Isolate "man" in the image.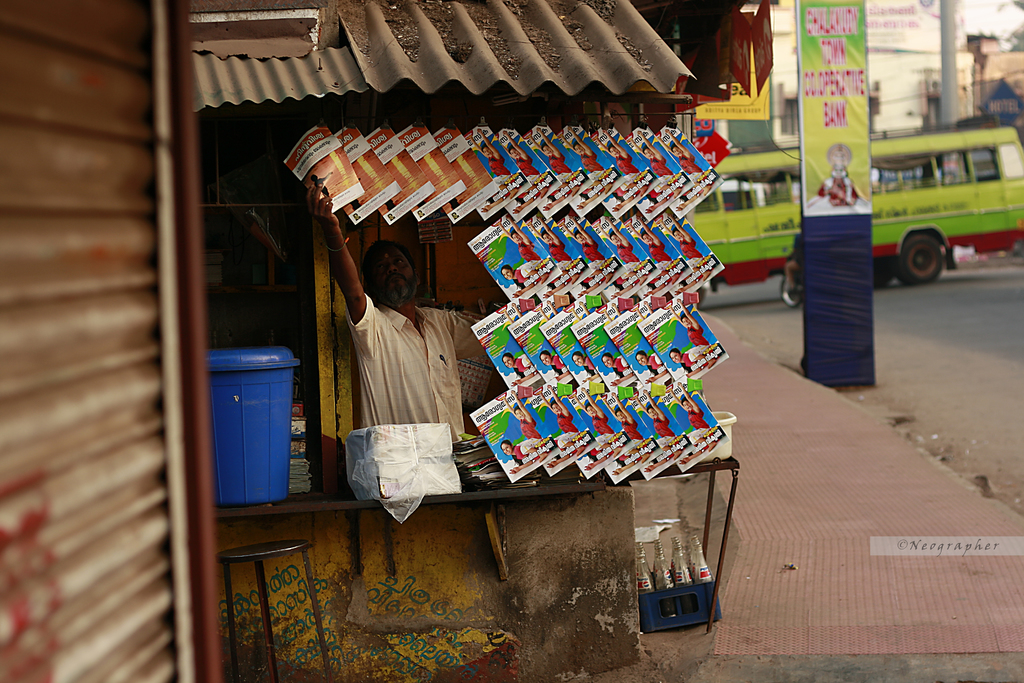
Isolated region: (600,397,637,452).
